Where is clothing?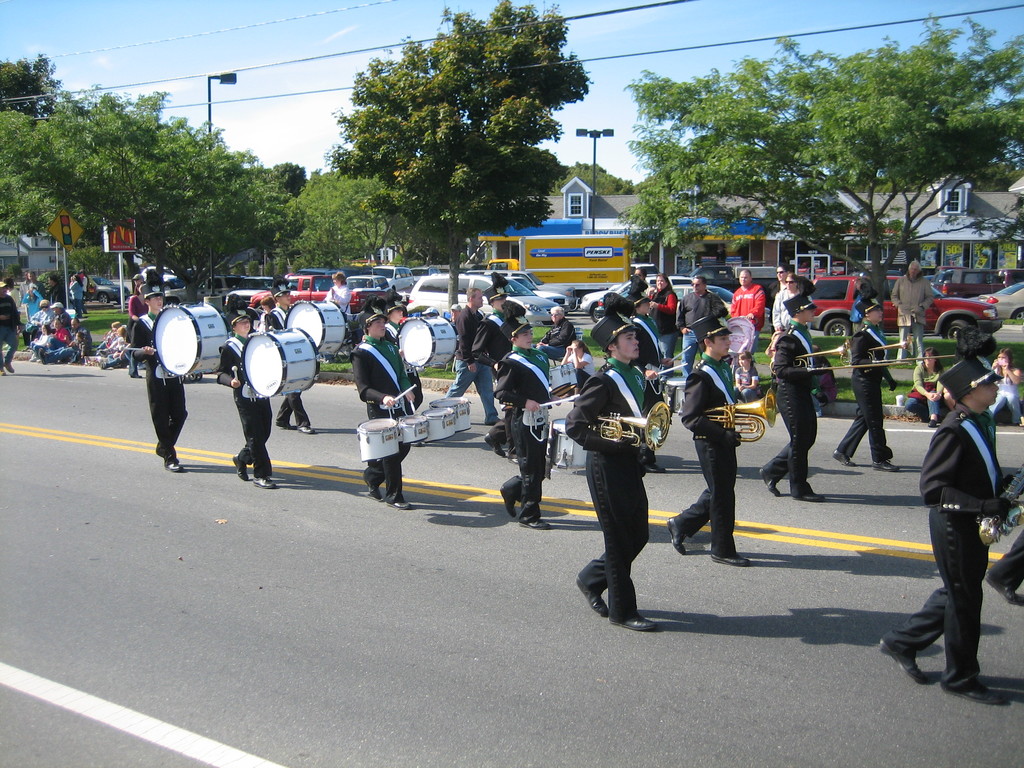
769,284,812,364.
